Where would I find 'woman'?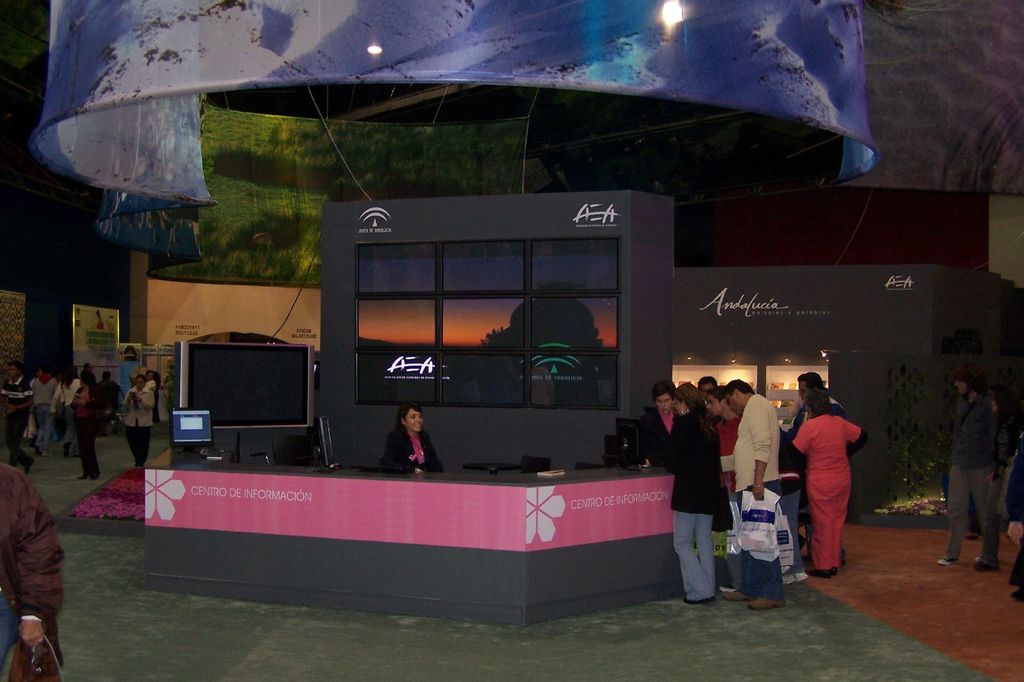
At locate(640, 380, 678, 468).
